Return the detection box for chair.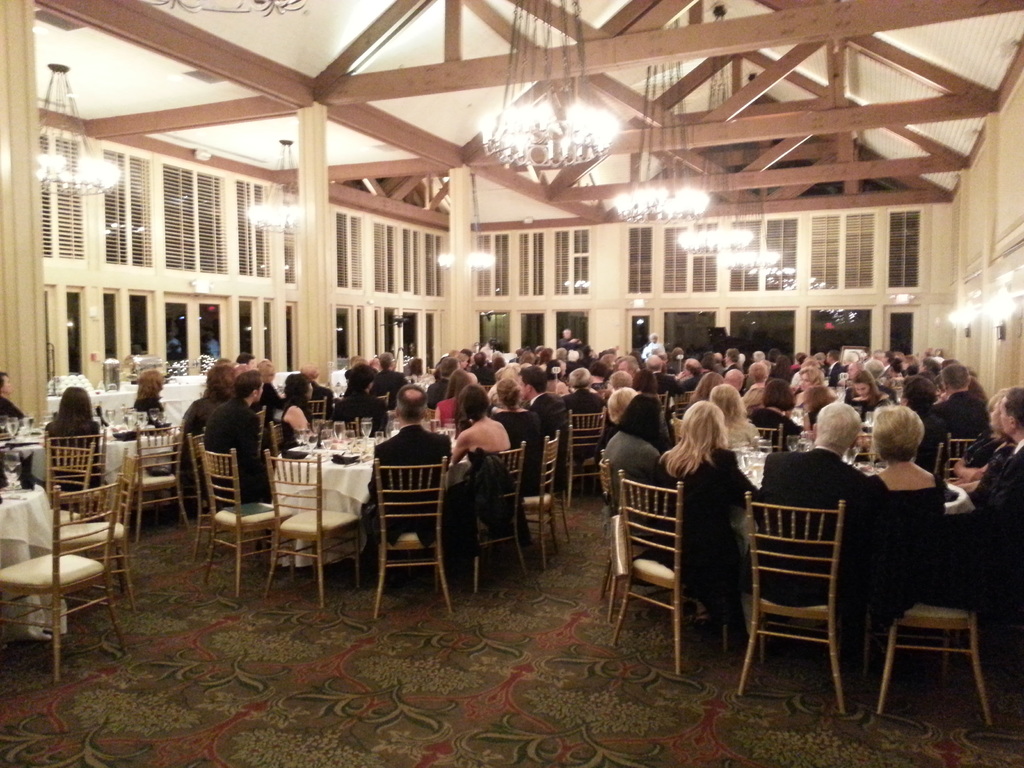
125/417/204/532.
